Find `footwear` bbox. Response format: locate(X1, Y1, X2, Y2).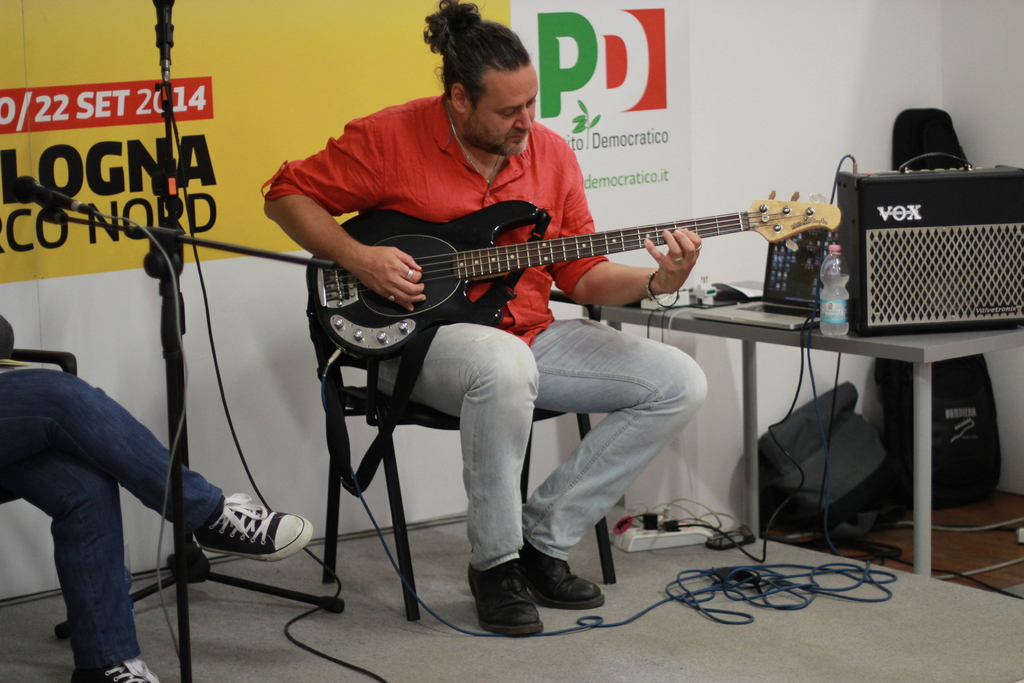
locate(466, 558, 579, 634).
